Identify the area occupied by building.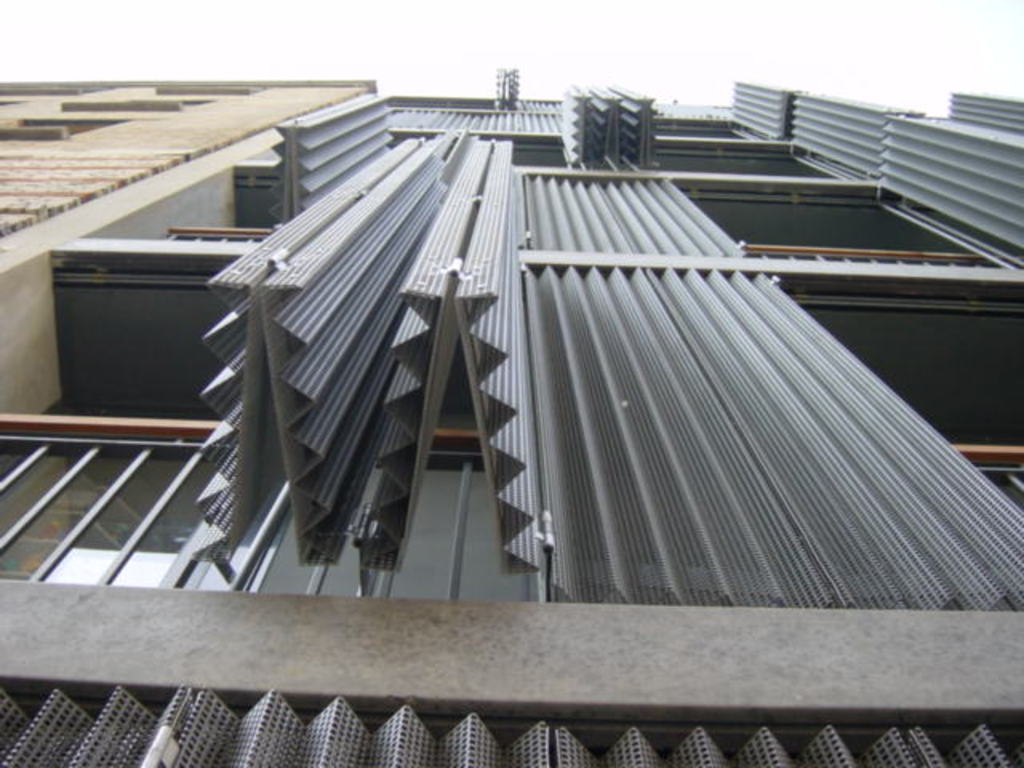
Area: locate(2, 85, 373, 232).
